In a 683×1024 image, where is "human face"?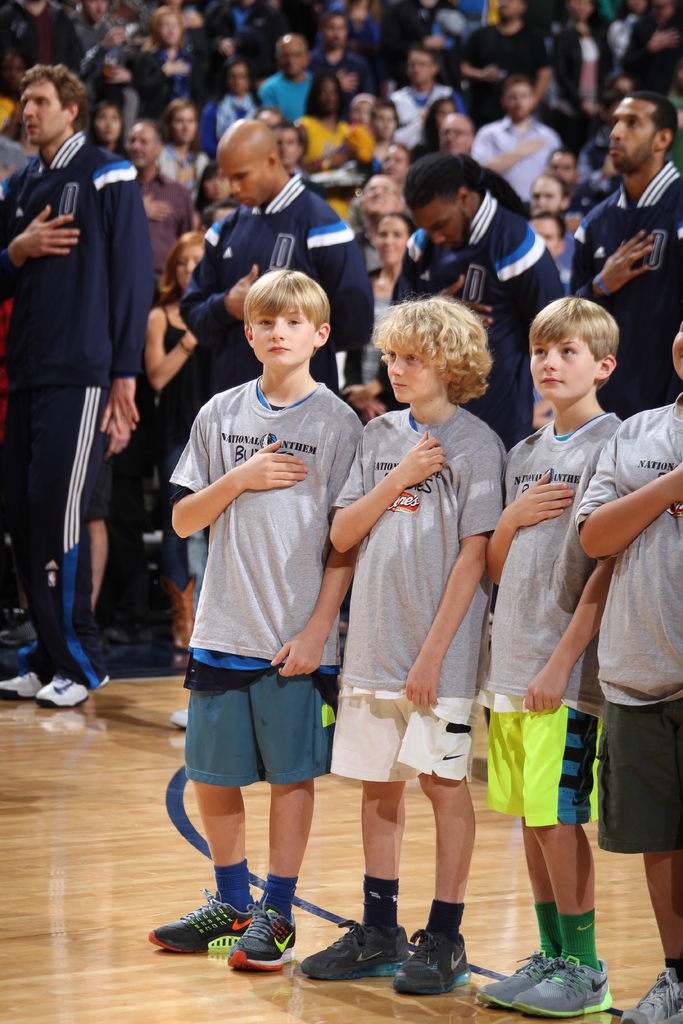
<region>370, 215, 407, 266</region>.
